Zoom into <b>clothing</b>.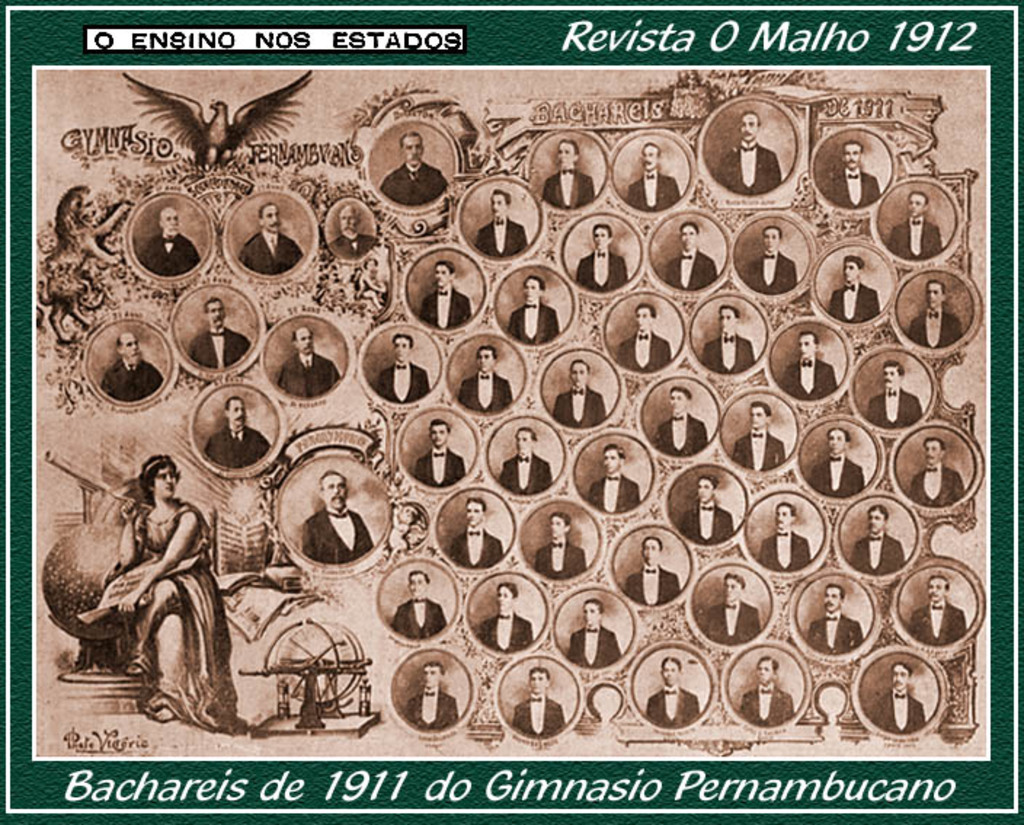
Zoom target: pyautogui.locateOnScreen(141, 234, 196, 276).
